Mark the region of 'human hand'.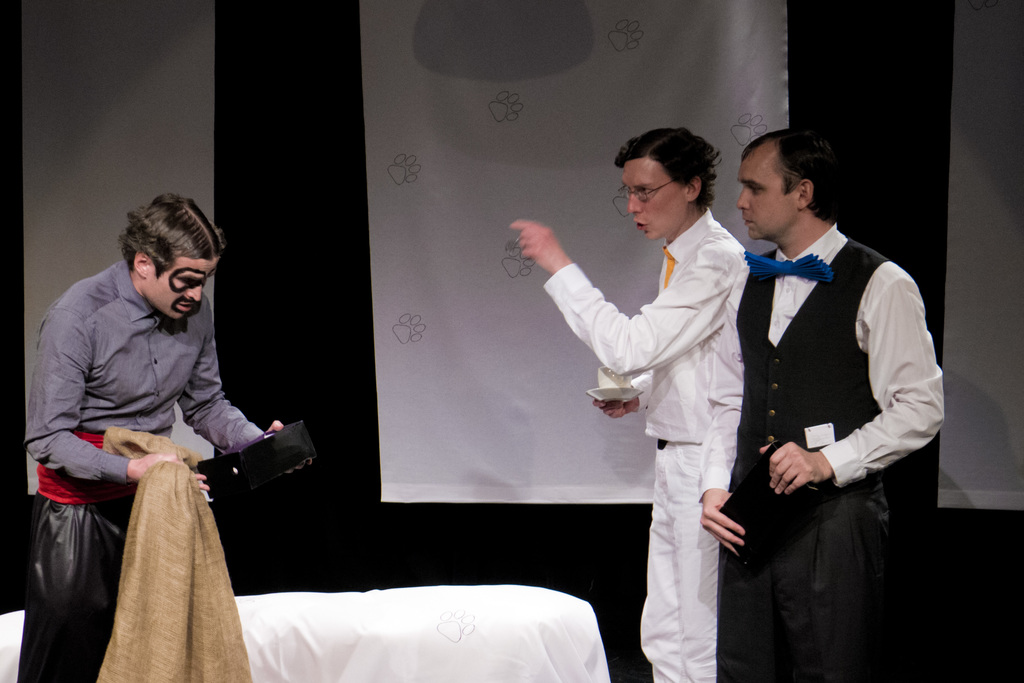
Region: x1=512 y1=219 x2=564 y2=270.
